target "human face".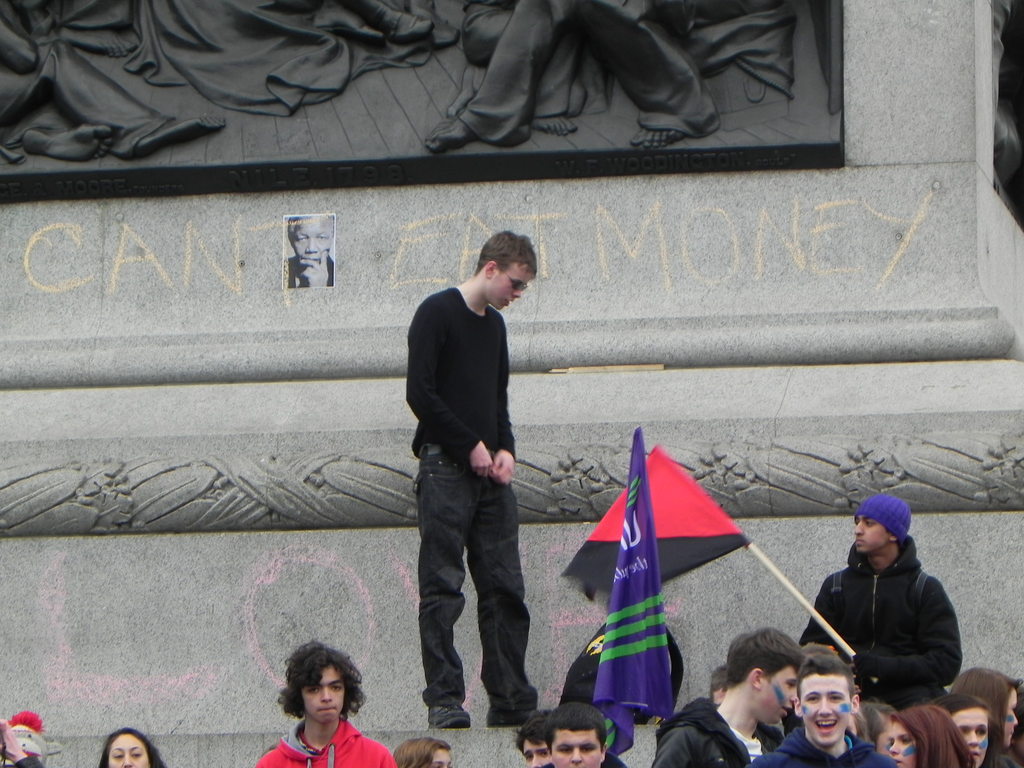
Target region: (303,666,345,717).
